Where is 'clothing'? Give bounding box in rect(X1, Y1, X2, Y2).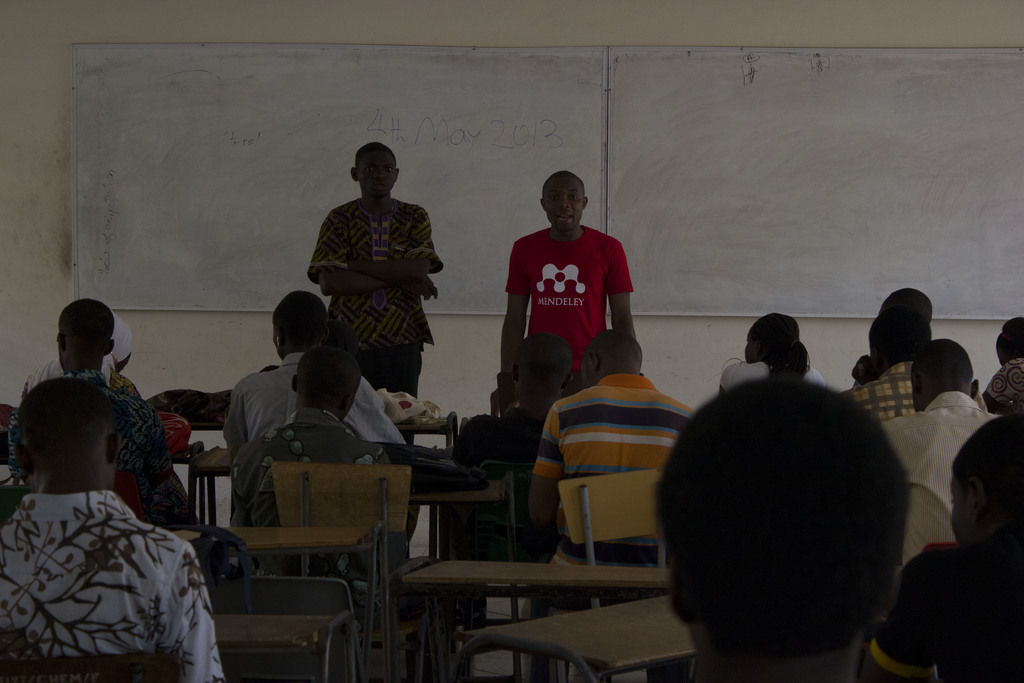
rect(872, 539, 1023, 682).
